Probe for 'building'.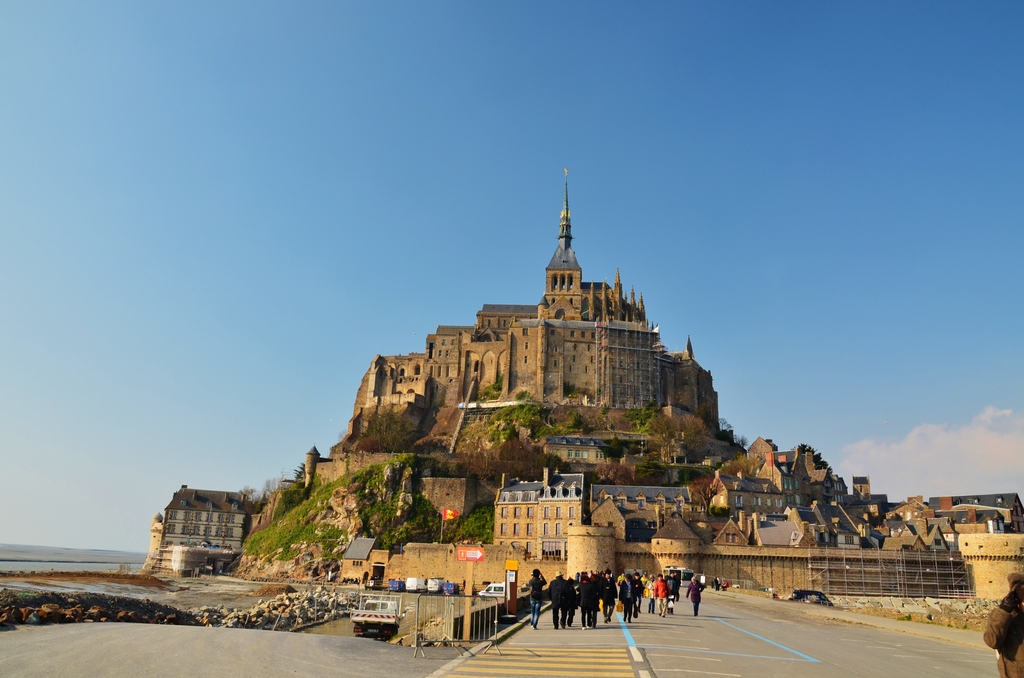
Probe result: locate(335, 166, 747, 451).
